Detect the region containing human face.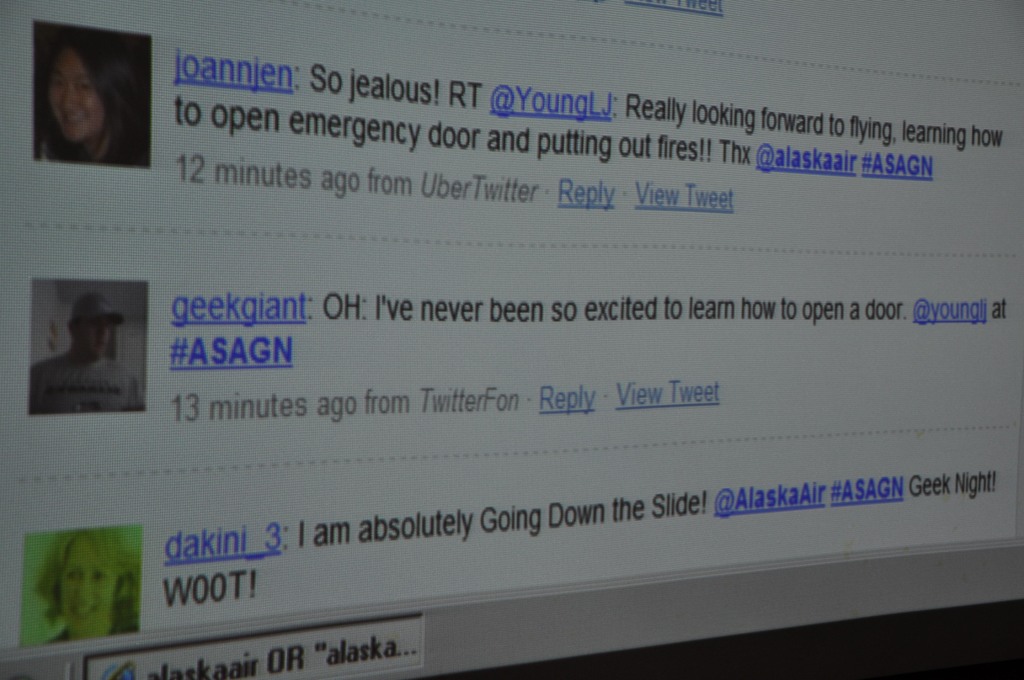
l=59, t=530, r=124, b=613.
